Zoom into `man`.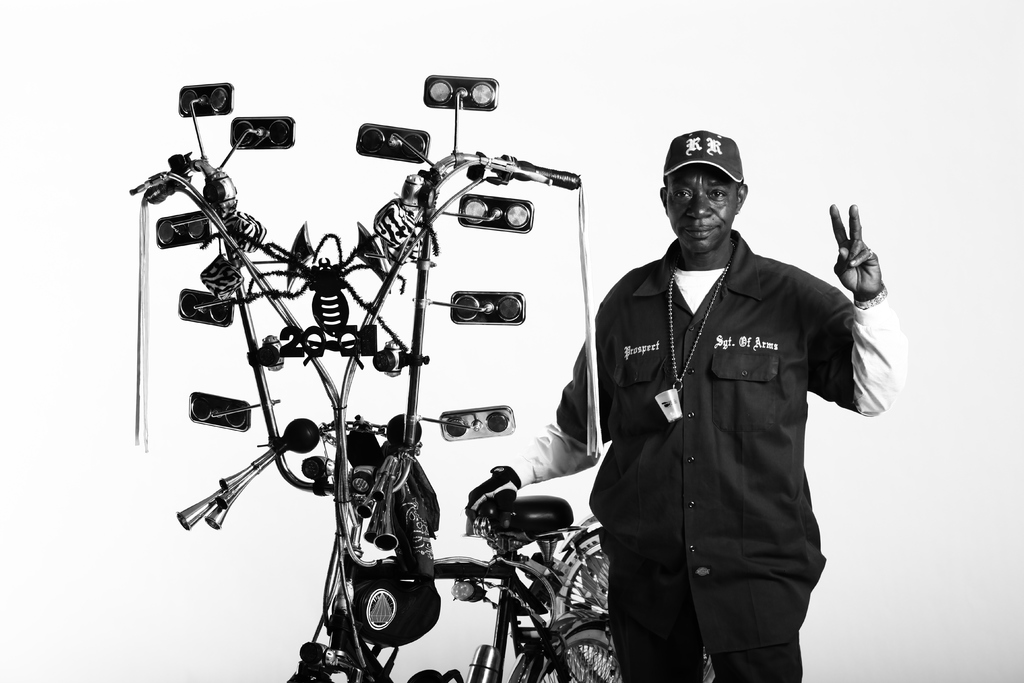
Zoom target: <box>573,106,868,682</box>.
